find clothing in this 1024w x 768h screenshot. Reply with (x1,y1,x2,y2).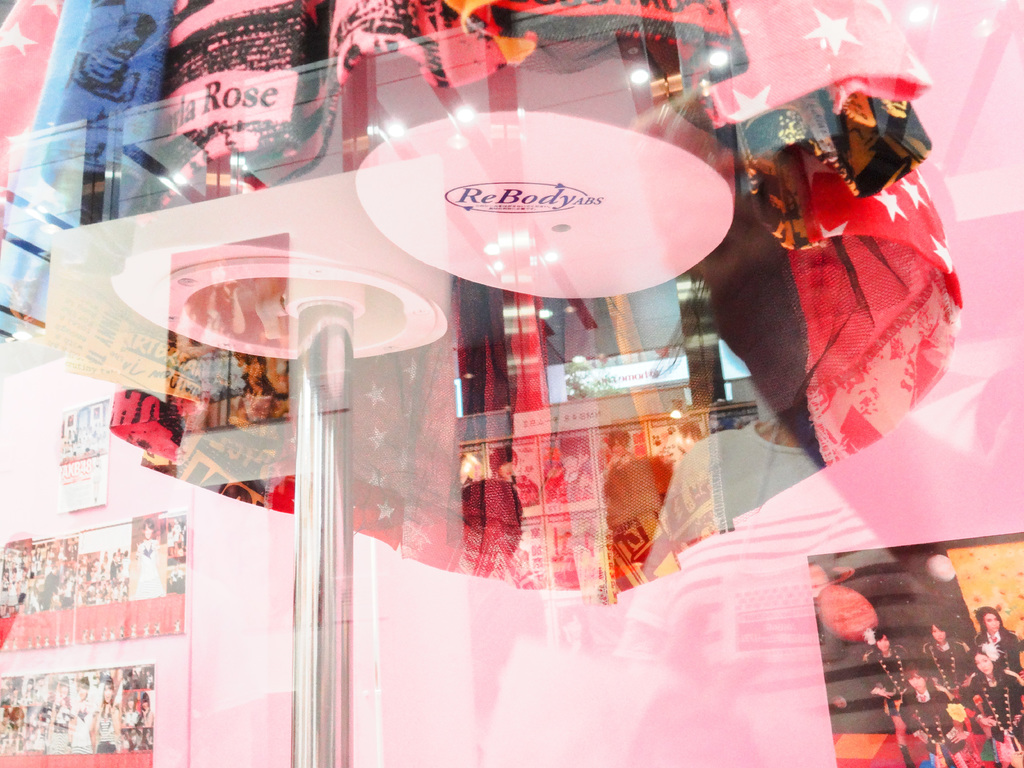
(915,634,967,698).
